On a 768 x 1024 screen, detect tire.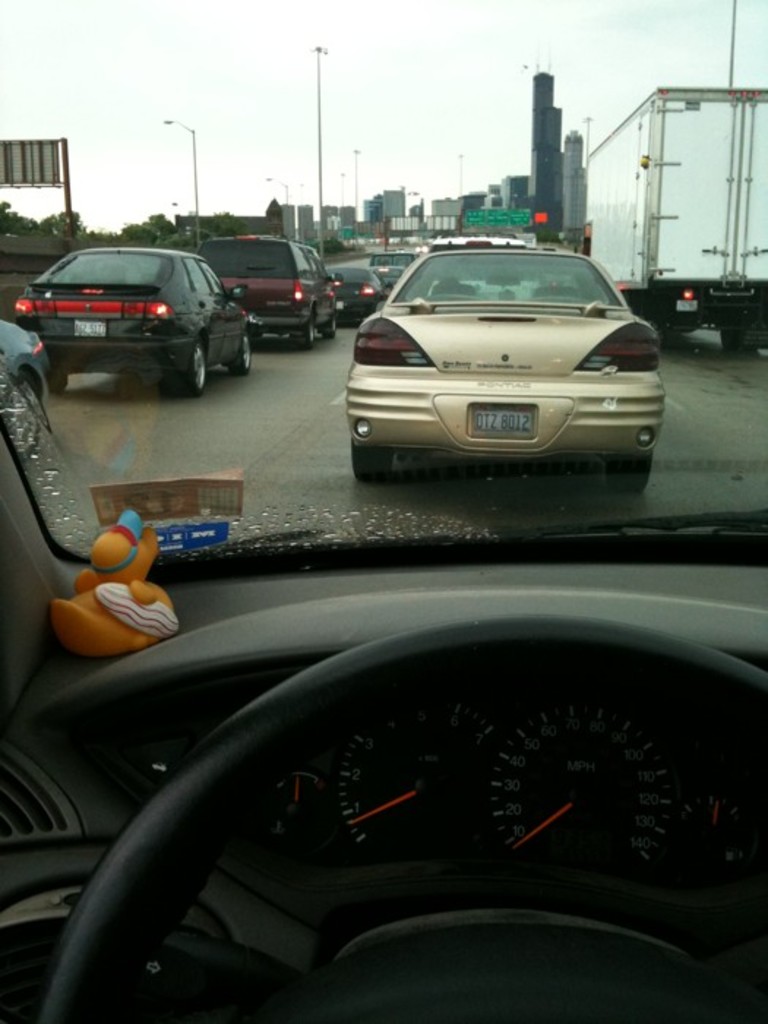
left=45, top=367, right=73, bottom=392.
